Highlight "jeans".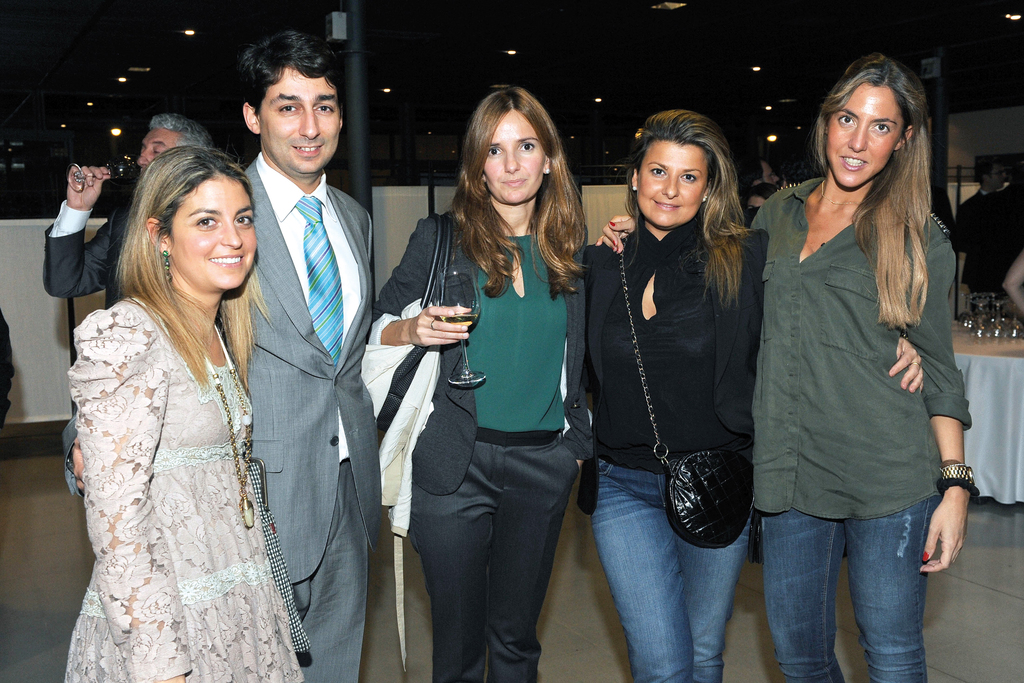
Highlighted region: left=758, top=502, right=950, bottom=682.
